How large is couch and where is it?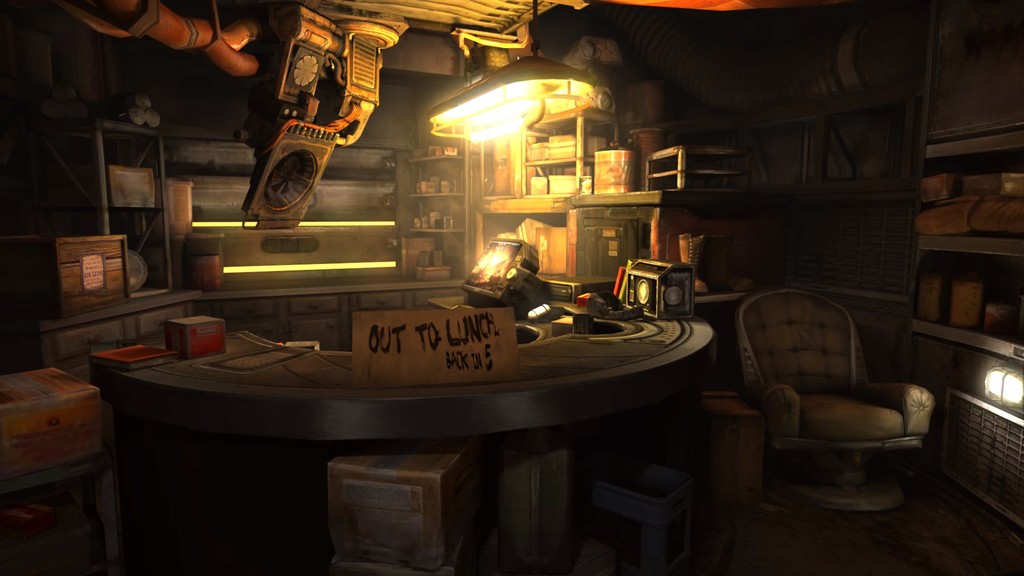
Bounding box: bbox(732, 283, 935, 478).
